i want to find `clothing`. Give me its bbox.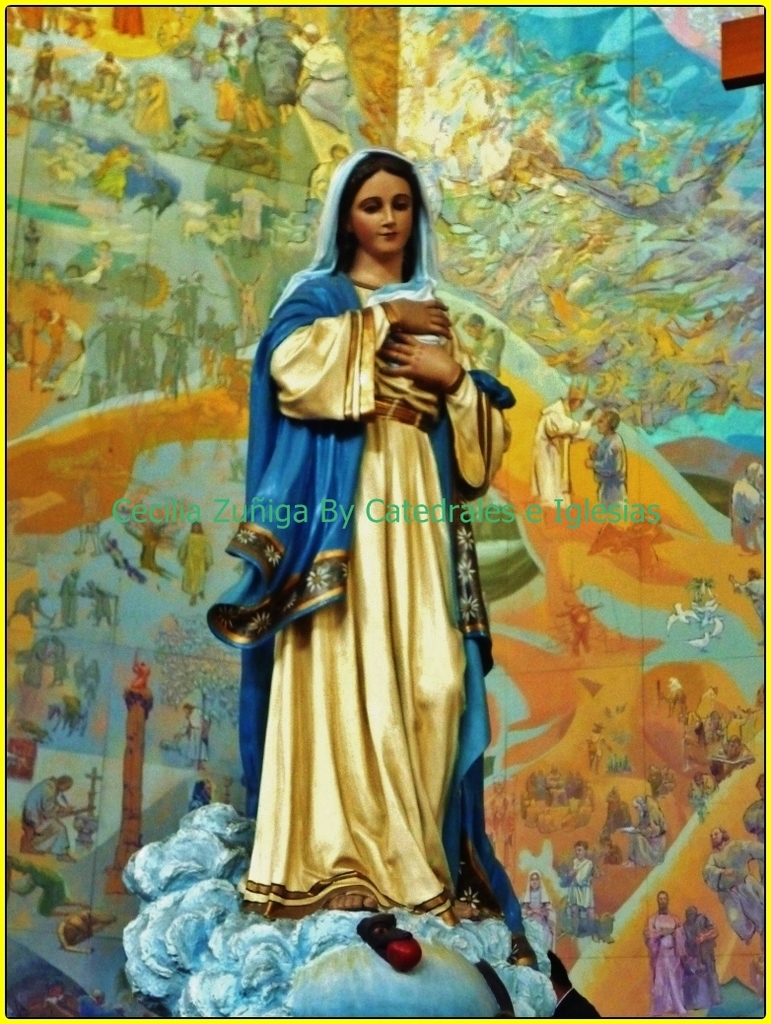
detection(35, 313, 82, 380).
